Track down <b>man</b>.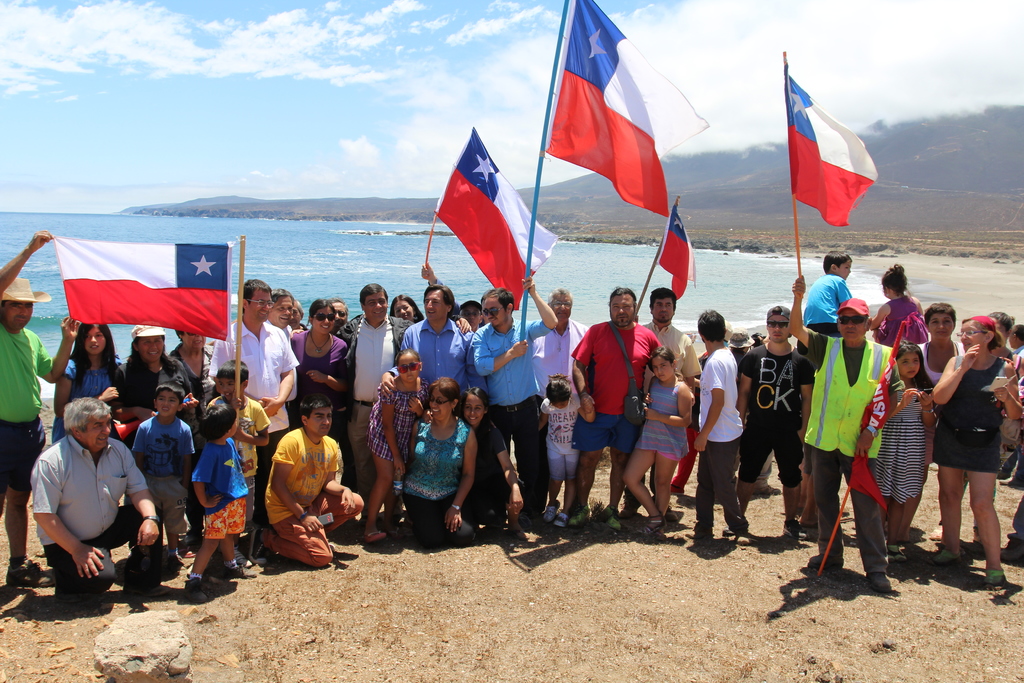
Tracked to <bbox>720, 306, 817, 536</bbox>.
